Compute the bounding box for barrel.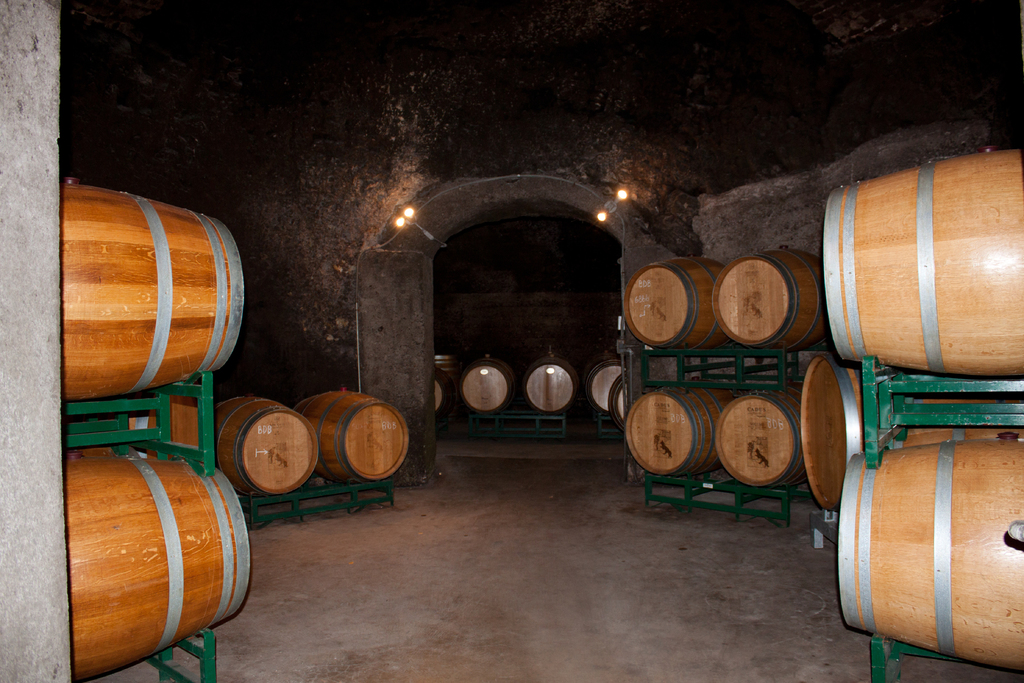
pyautogui.locateOnScreen(67, 185, 244, 407).
